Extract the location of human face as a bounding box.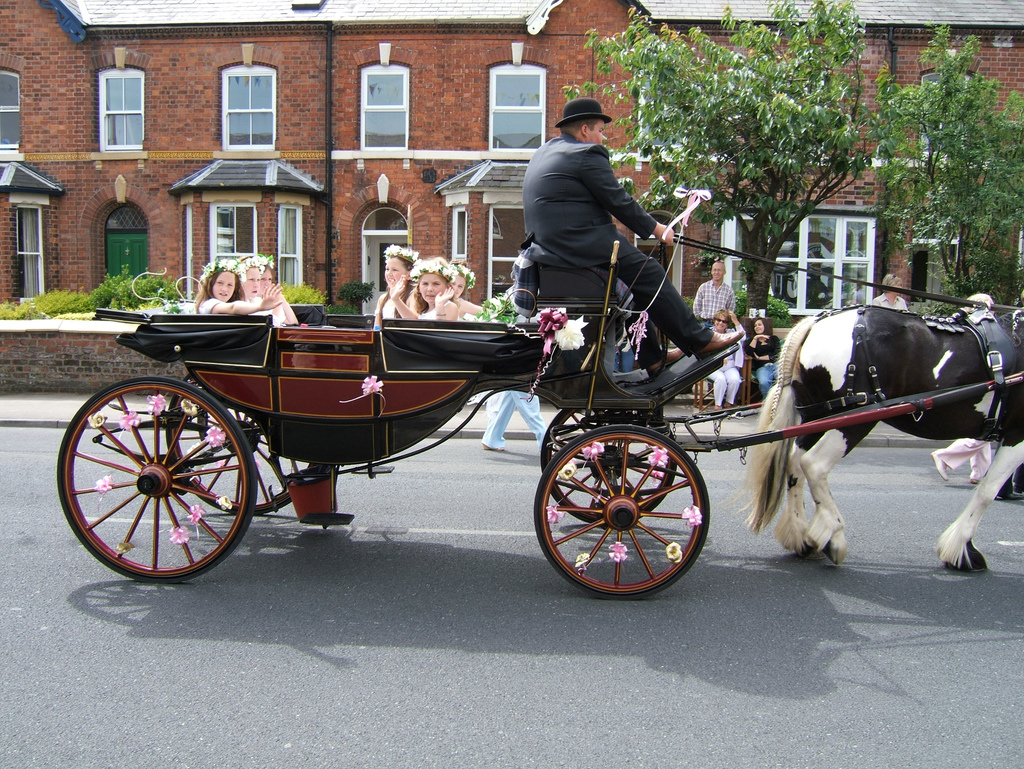
bbox=(713, 310, 726, 331).
